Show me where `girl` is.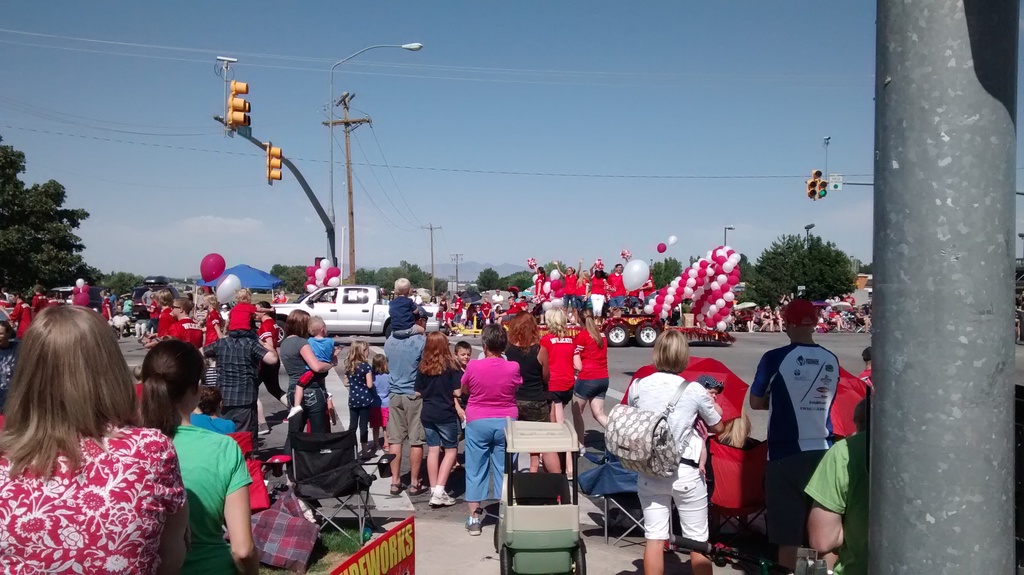
`girl` is at box=[0, 300, 196, 574].
